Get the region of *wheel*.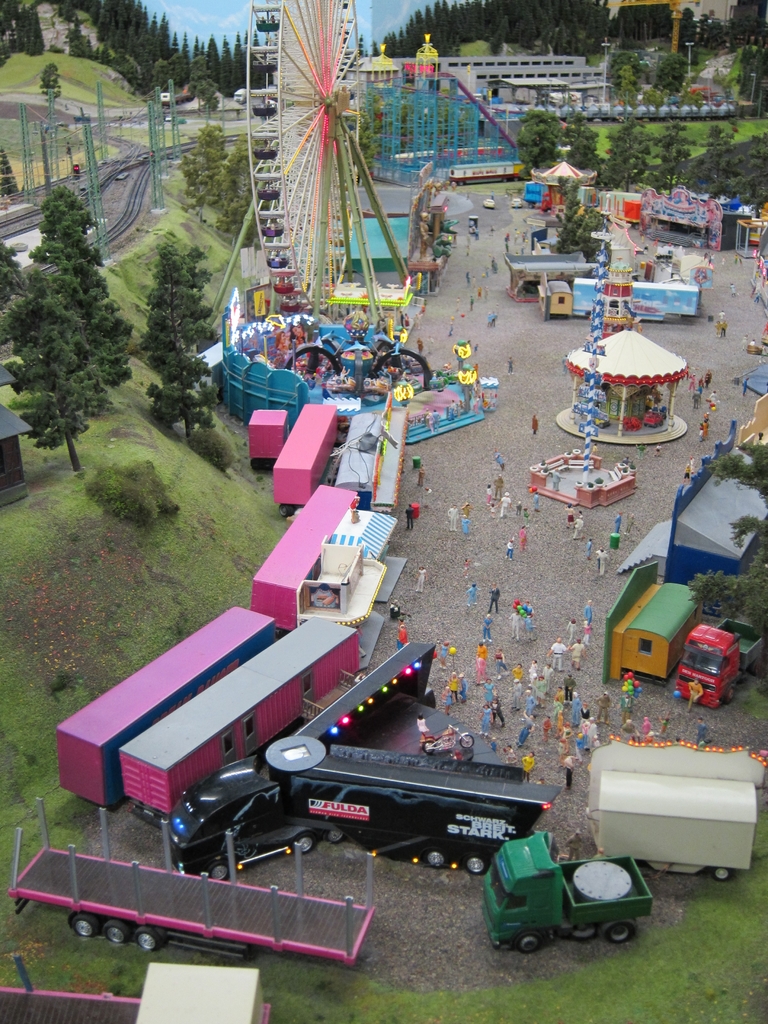
369 349 429 385.
